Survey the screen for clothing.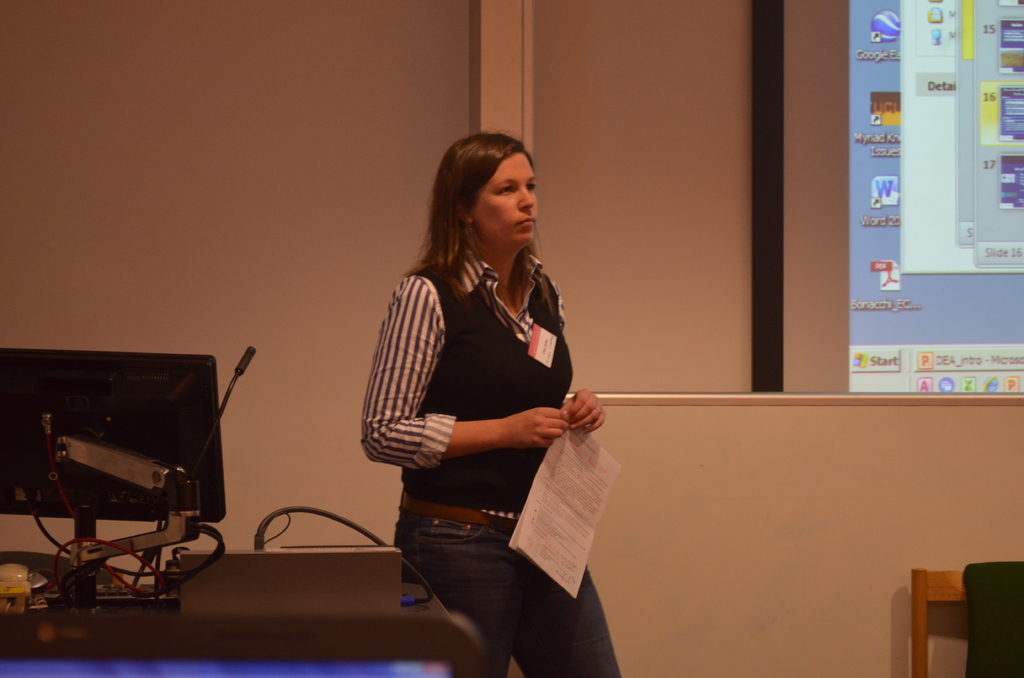
Survey found: <box>363,255,621,677</box>.
